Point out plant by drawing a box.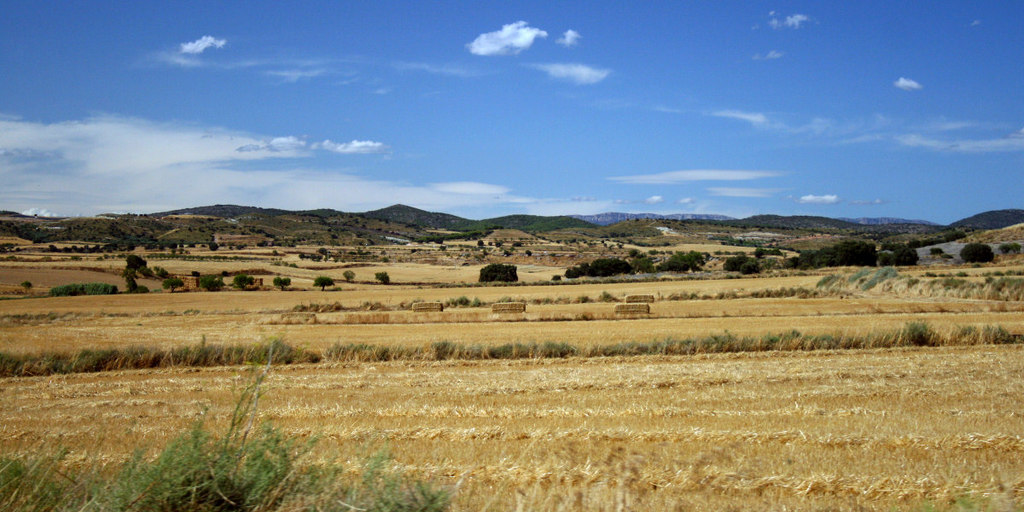
pyautogui.locateOnScreen(628, 245, 637, 256).
